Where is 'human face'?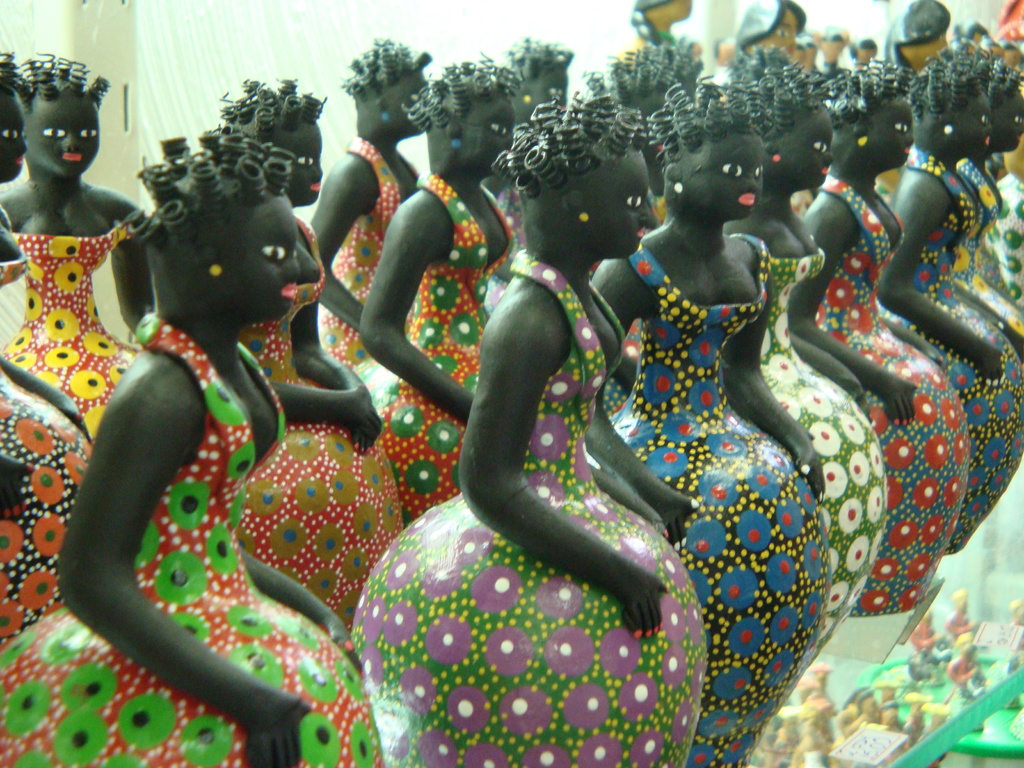
rect(466, 101, 516, 177).
